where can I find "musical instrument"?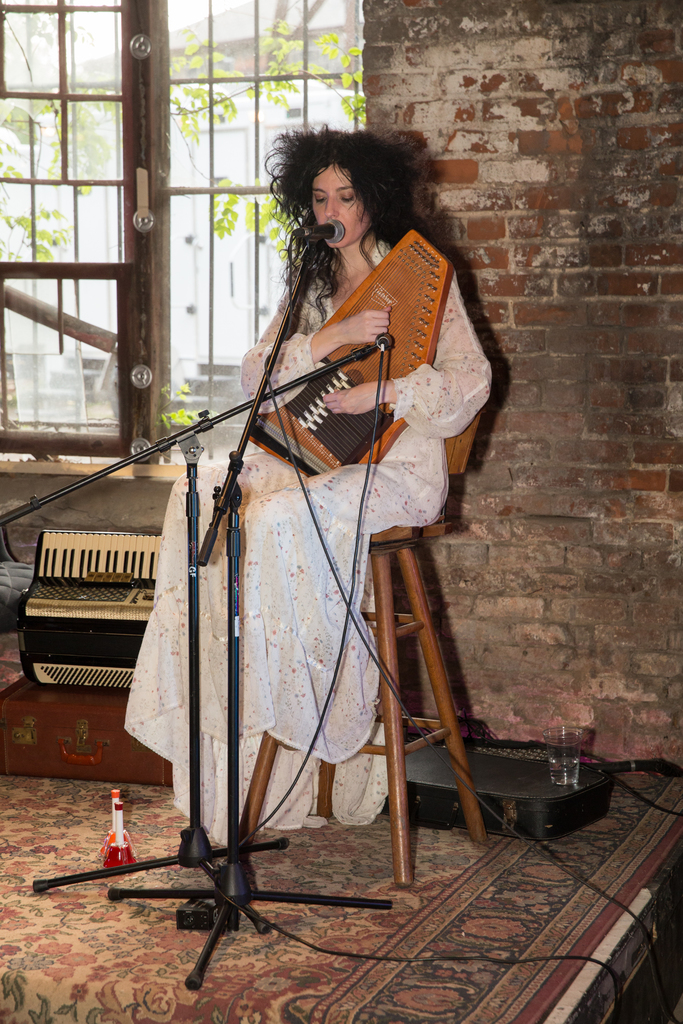
You can find it at box(244, 229, 455, 476).
